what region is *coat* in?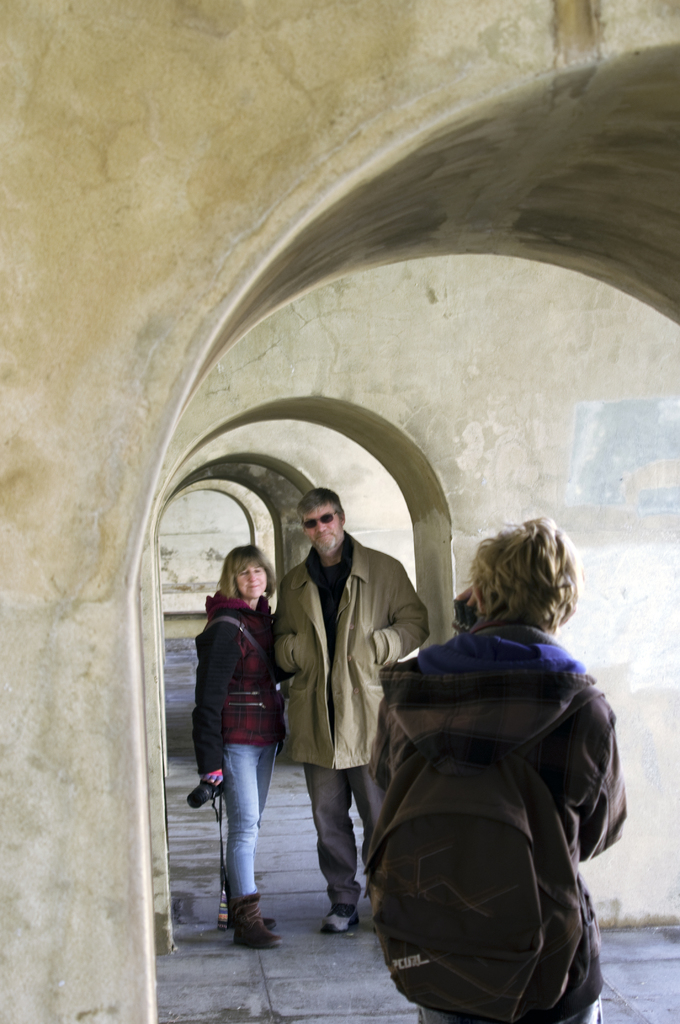
{"x1": 367, "y1": 610, "x2": 640, "y2": 1023}.
